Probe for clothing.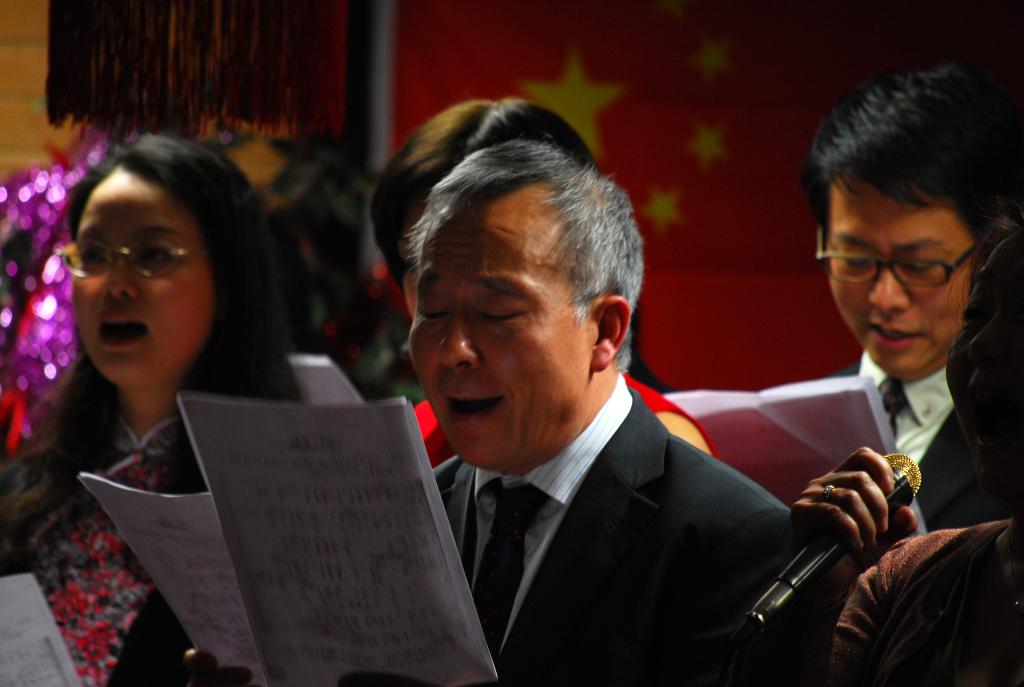
Probe result: [432, 366, 783, 684].
